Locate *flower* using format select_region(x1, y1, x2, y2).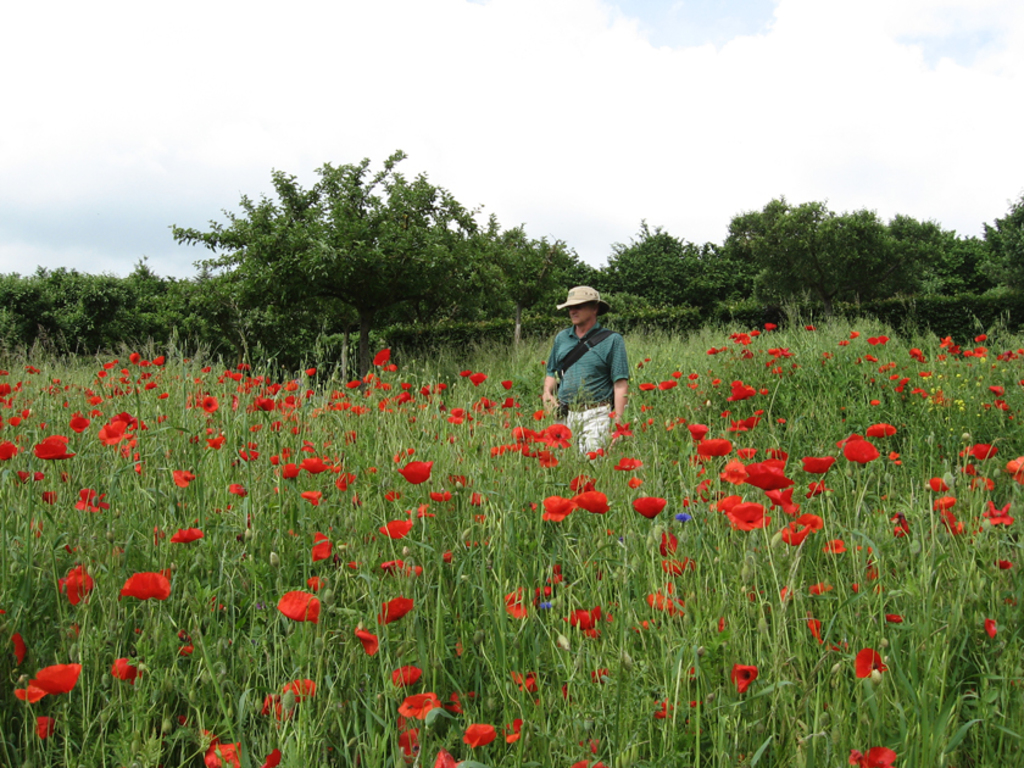
select_region(885, 516, 908, 542).
